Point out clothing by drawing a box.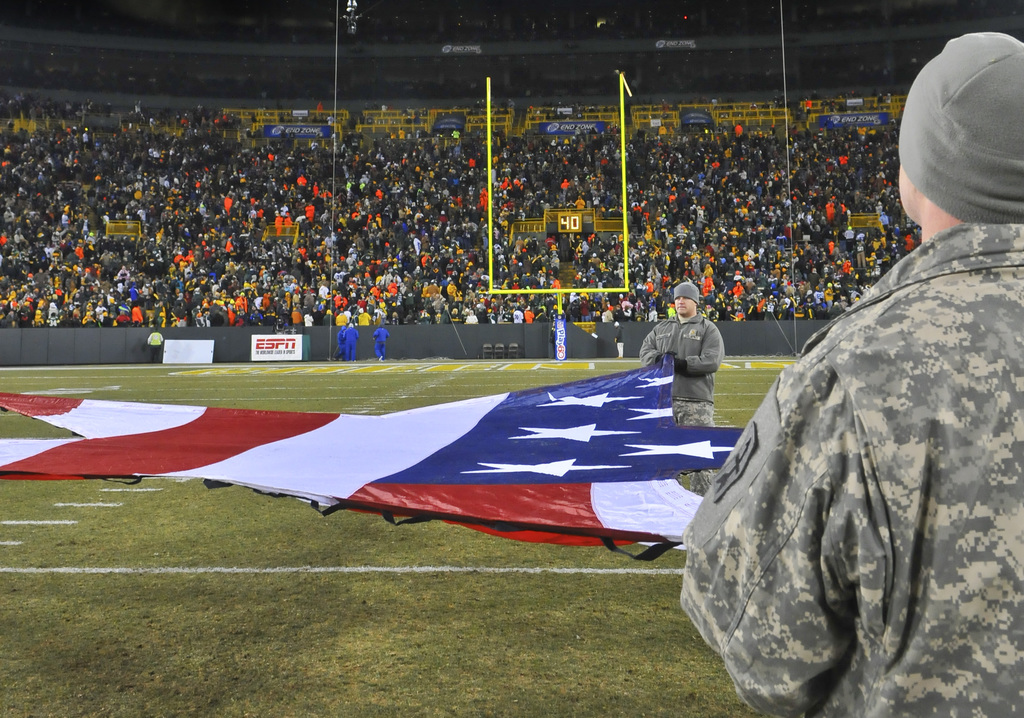
{"x1": 856, "y1": 241, "x2": 867, "y2": 265}.
